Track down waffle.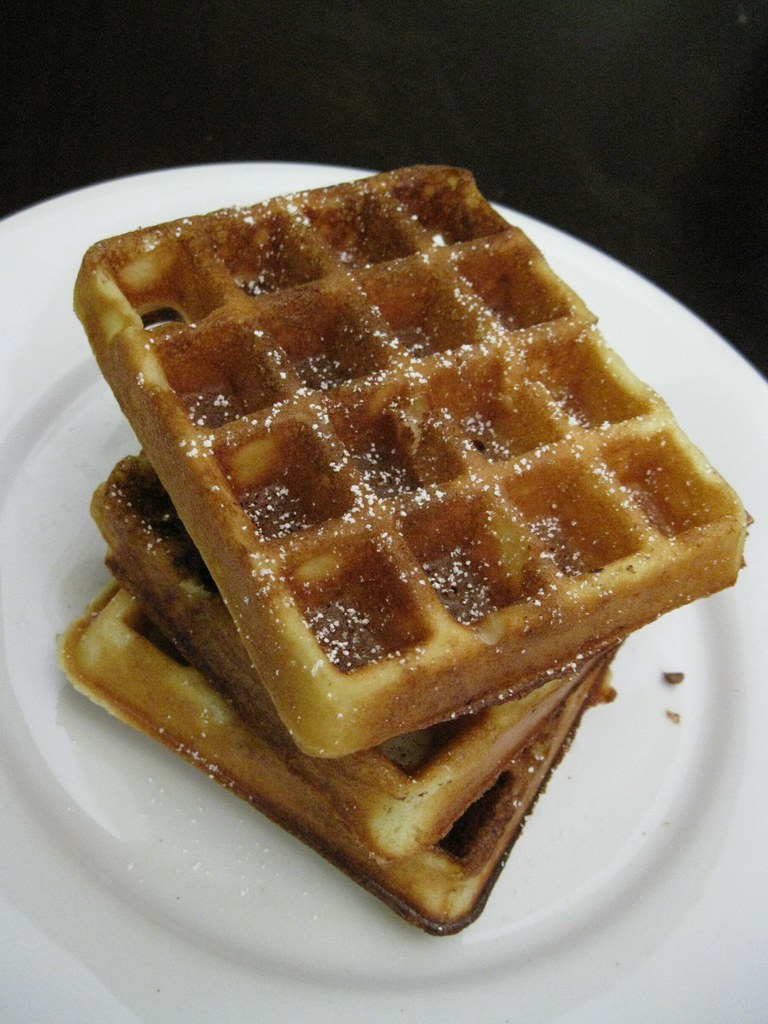
Tracked to bbox=[78, 451, 618, 869].
